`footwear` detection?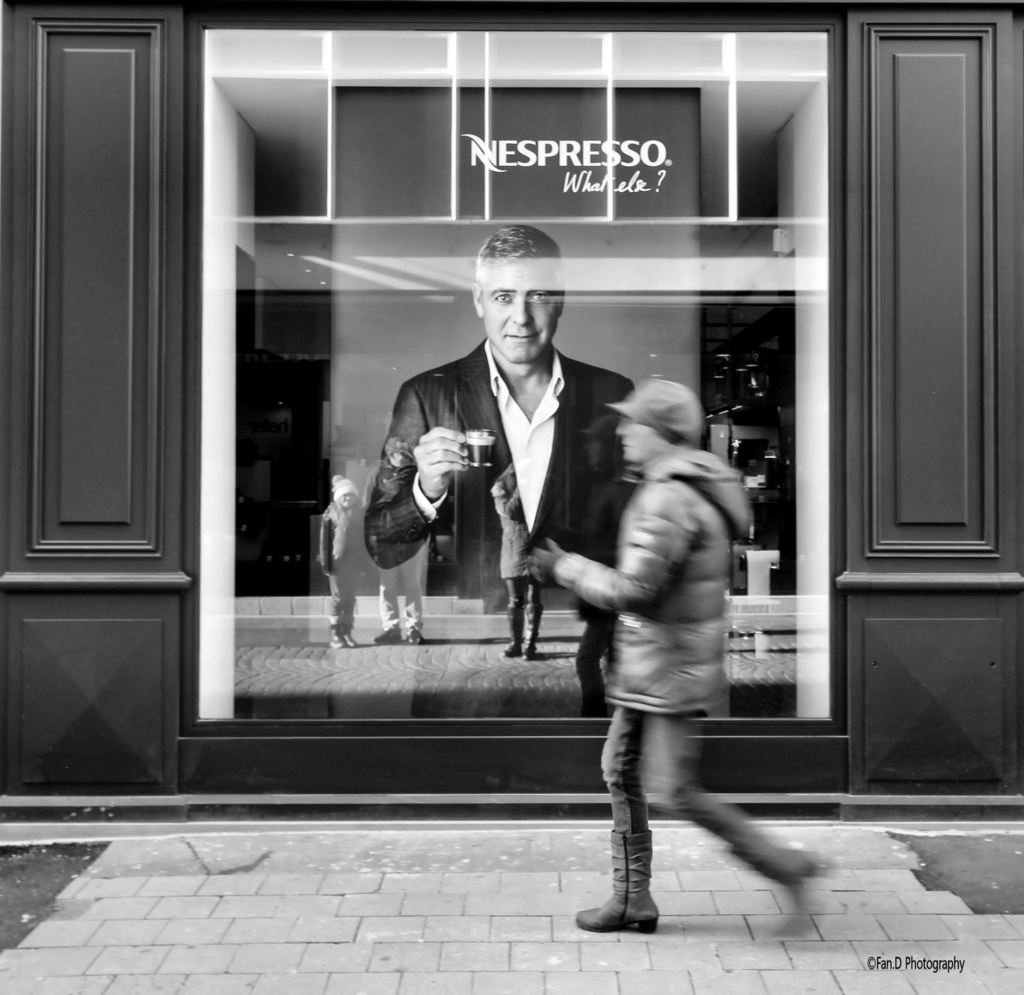
[left=328, top=632, right=348, bottom=647]
